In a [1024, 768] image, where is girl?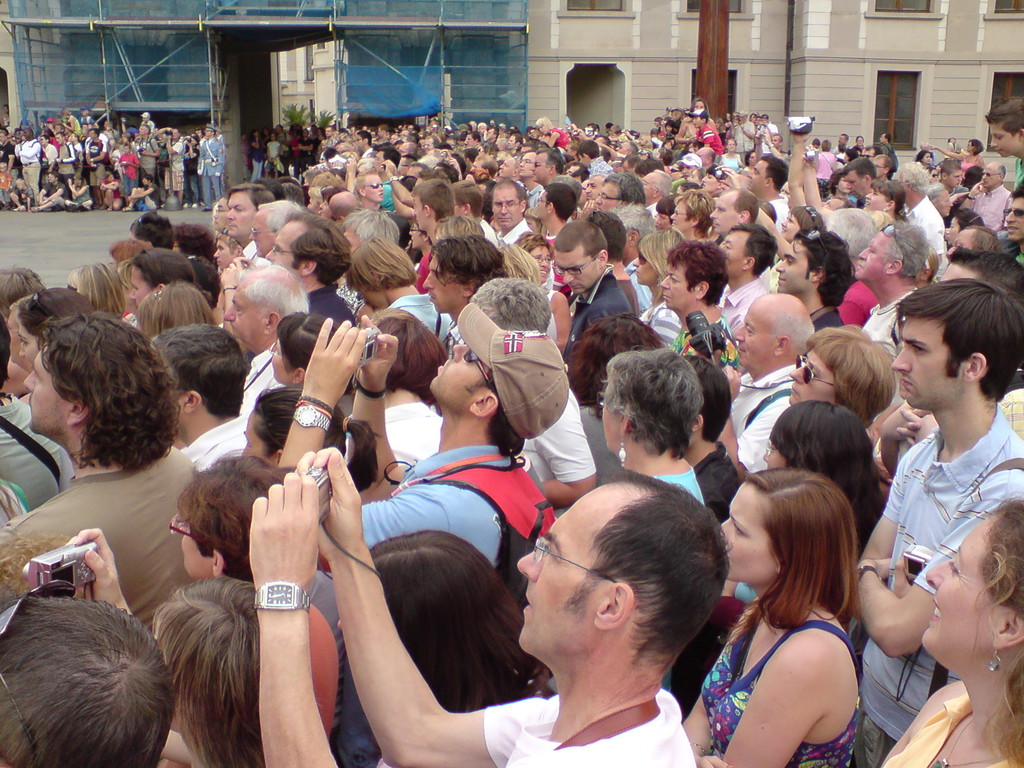
[630, 227, 685, 353].
